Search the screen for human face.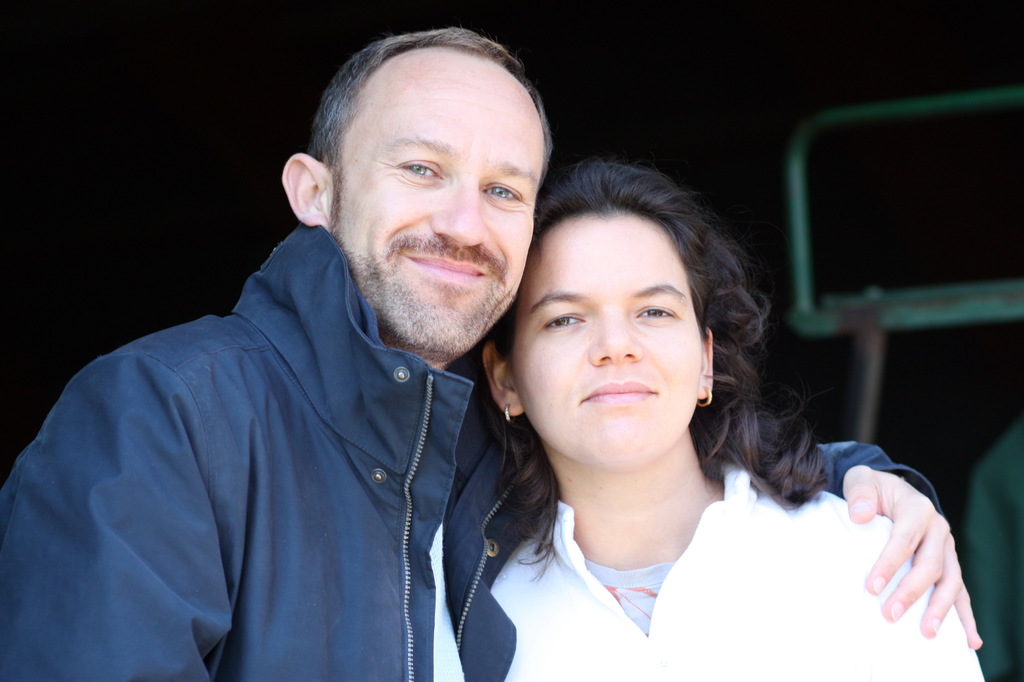
Found at {"x1": 502, "y1": 211, "x2": 701, "y2": 463}.
